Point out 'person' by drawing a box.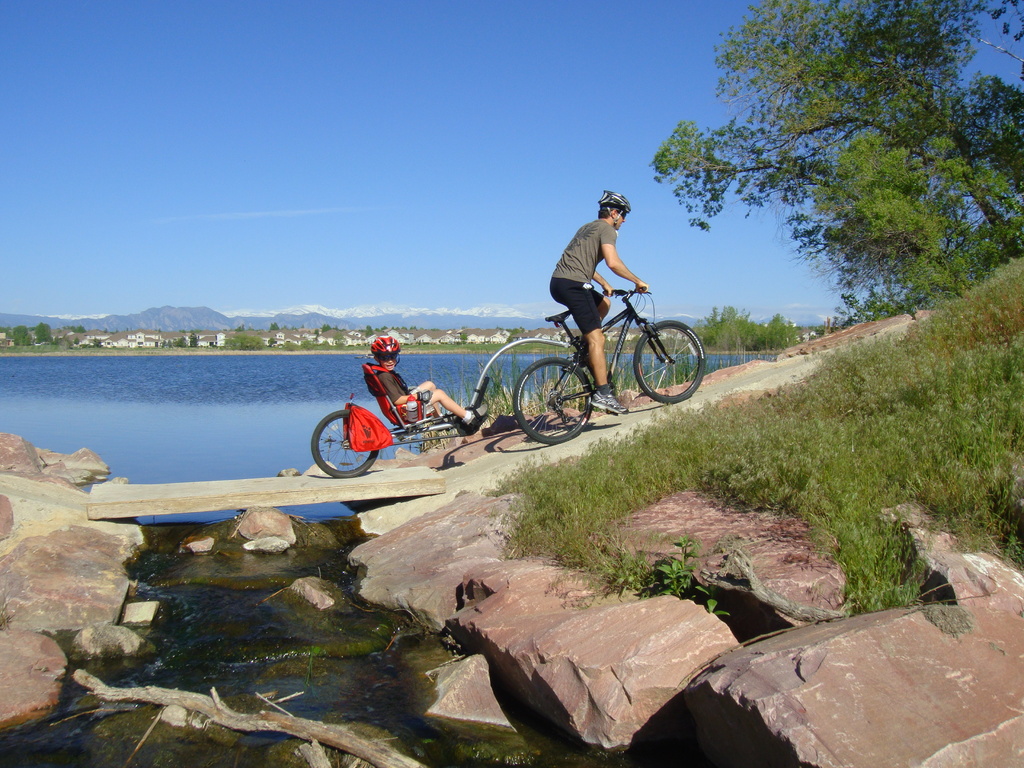
366, 333, 490, 429.
